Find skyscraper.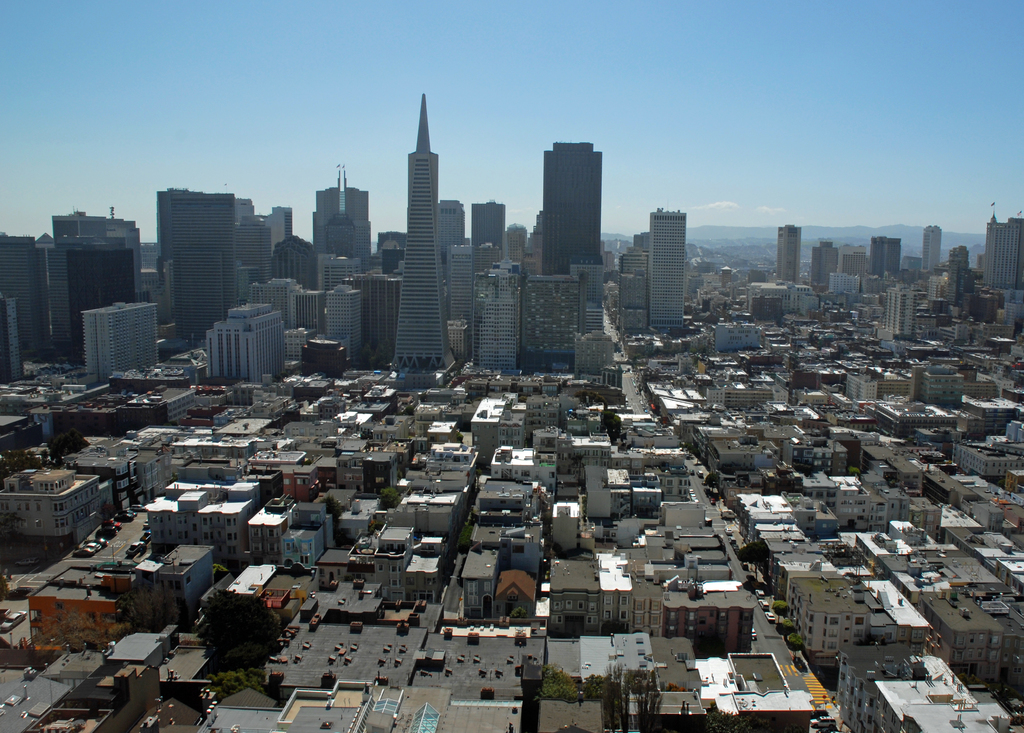
467/199/517/250.
